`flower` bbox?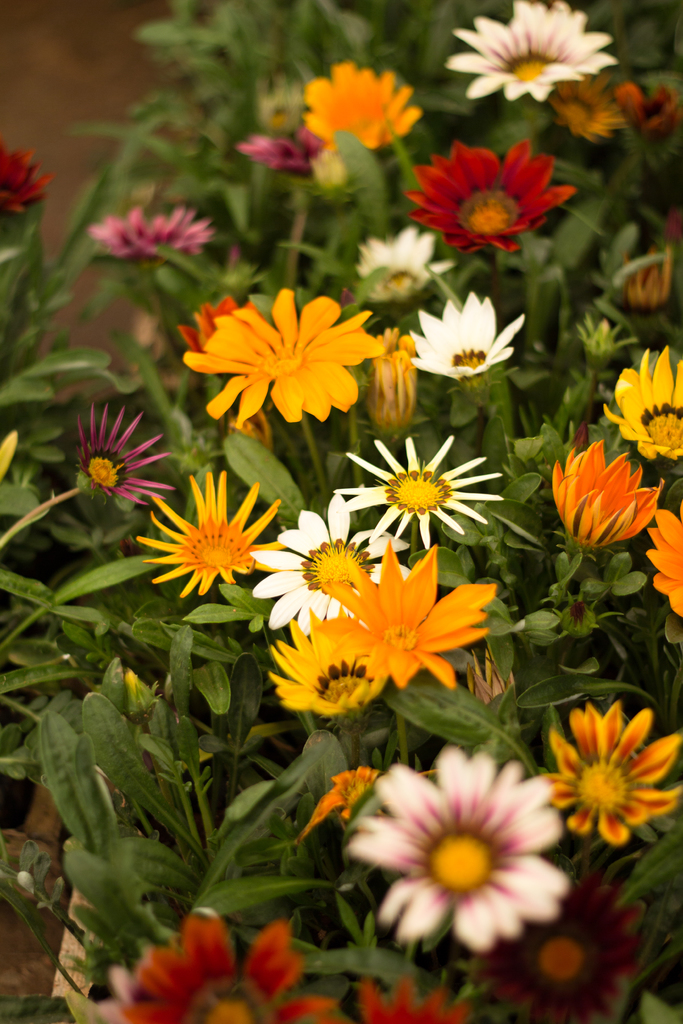
[x1=106, y1=915, x2=344, y2=1023]
